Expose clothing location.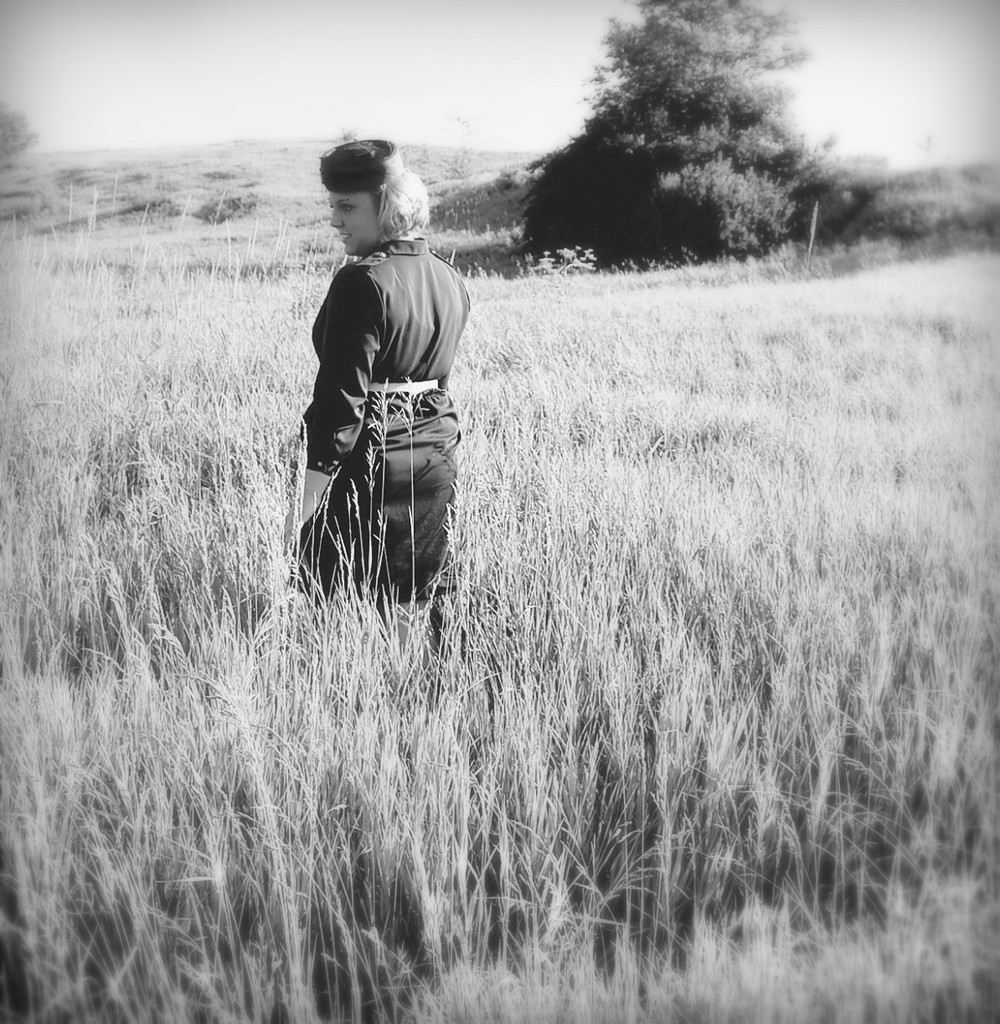
Exposed at {"x1": 301, "y1": 172, "x2": 474, "y2": 589}.
